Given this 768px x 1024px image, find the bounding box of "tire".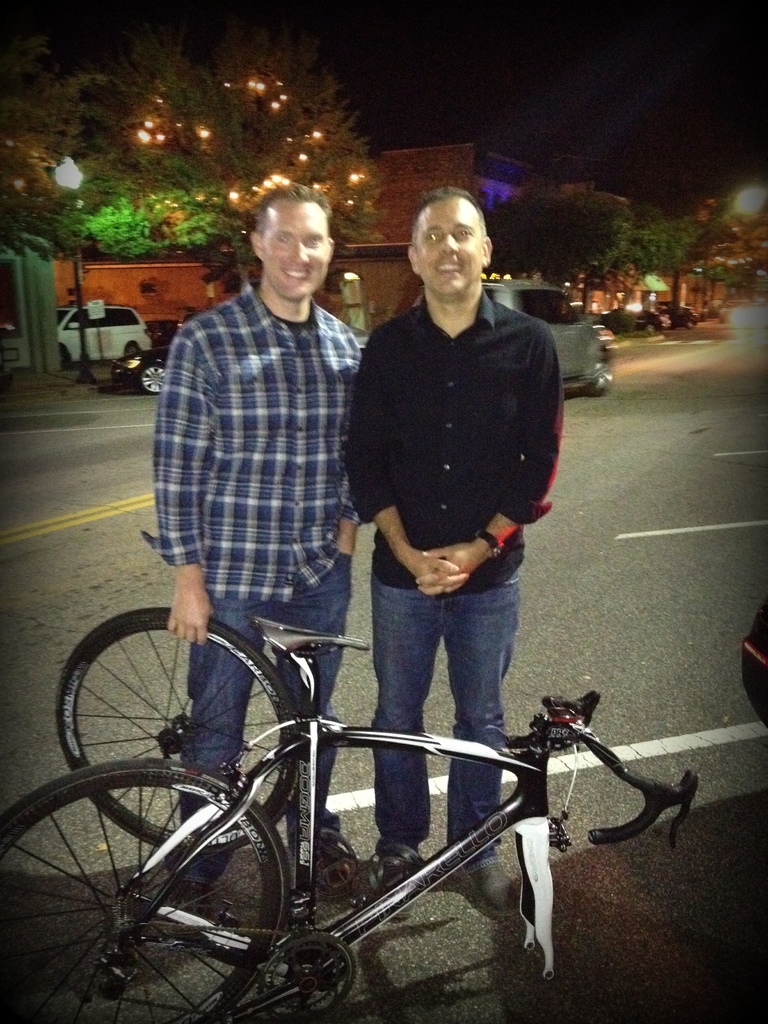
(1,760,346,1023).
